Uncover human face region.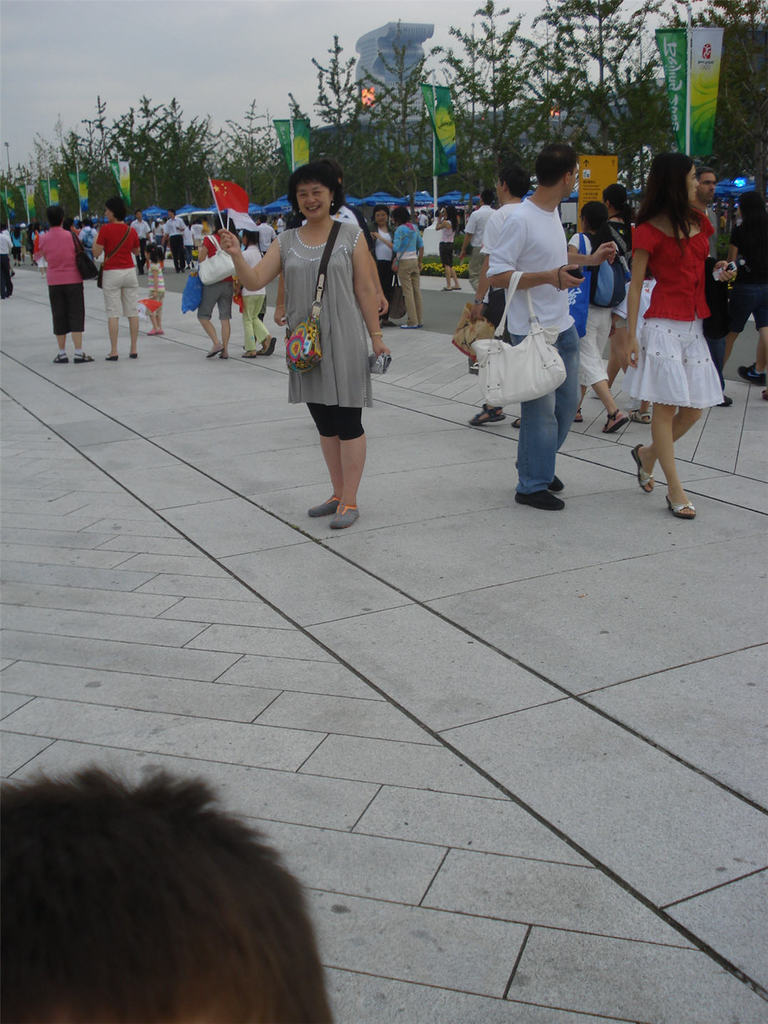
Uncovered: {"x1": 438, "y1": 209, "x2": 449, "y2": 223}.
